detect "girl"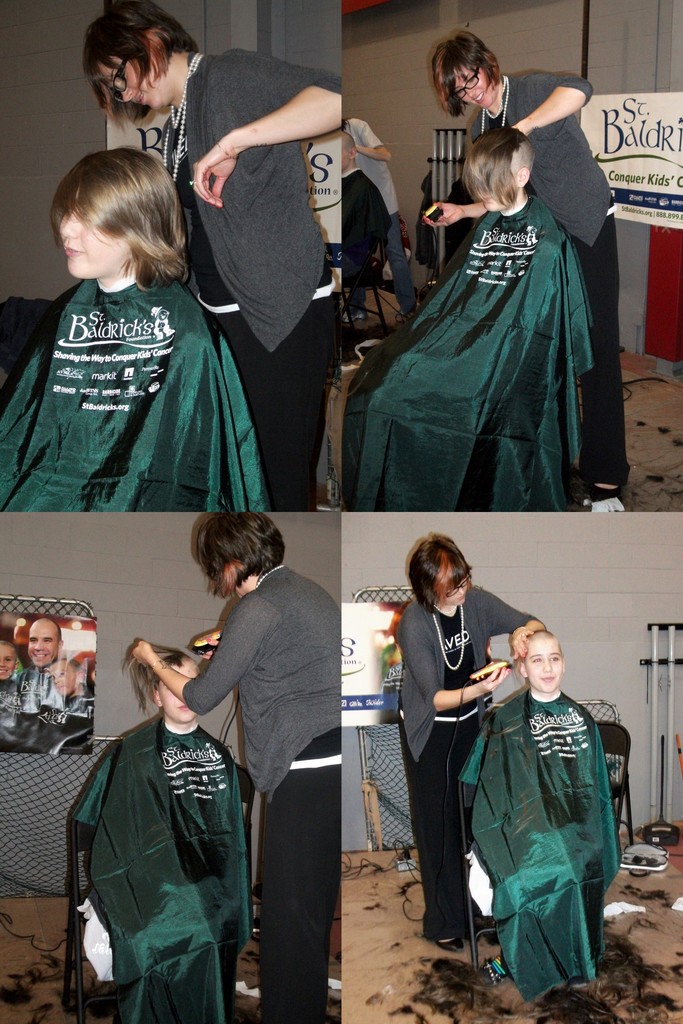
left=86, top=3, right=344, bottom=510
